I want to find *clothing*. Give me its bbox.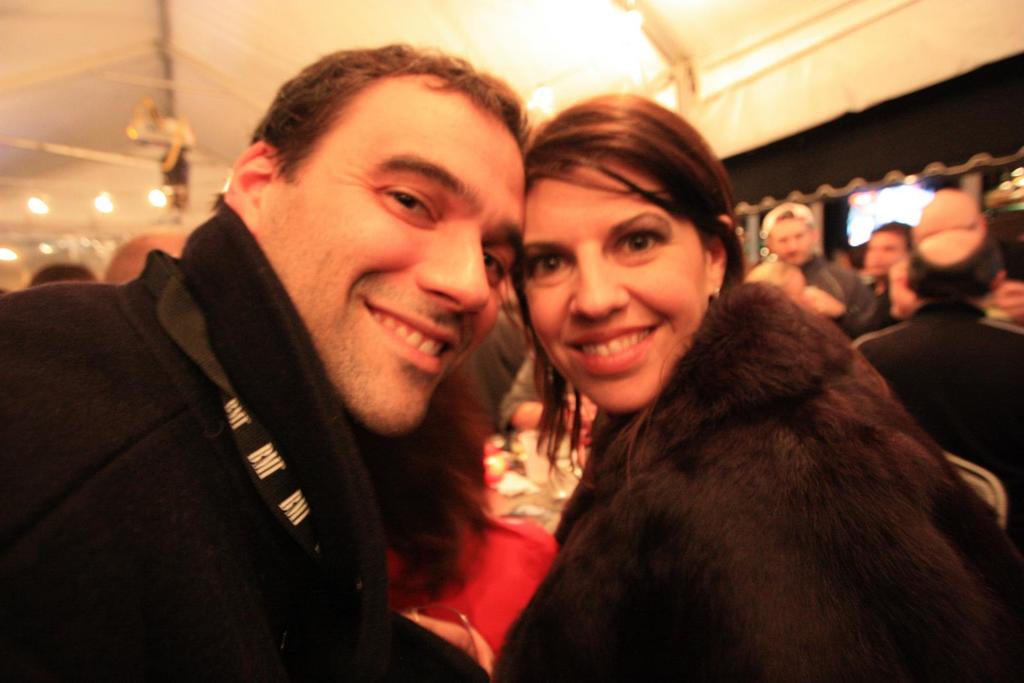
[870,279,897,330].
